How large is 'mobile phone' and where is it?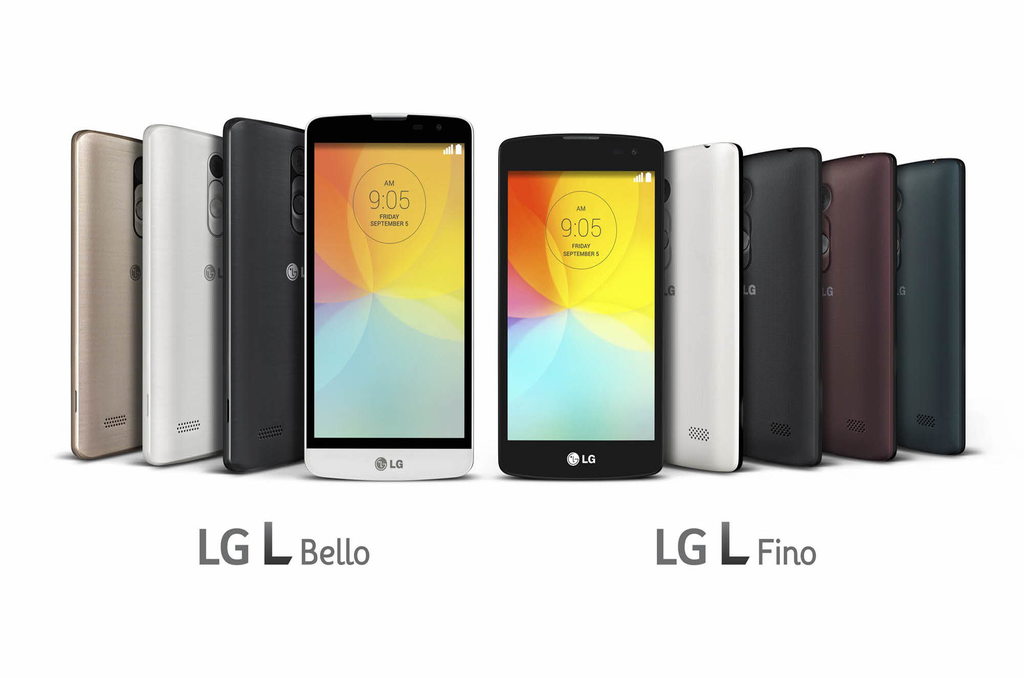
Bounding box: box(828, 150, 900, 458).
